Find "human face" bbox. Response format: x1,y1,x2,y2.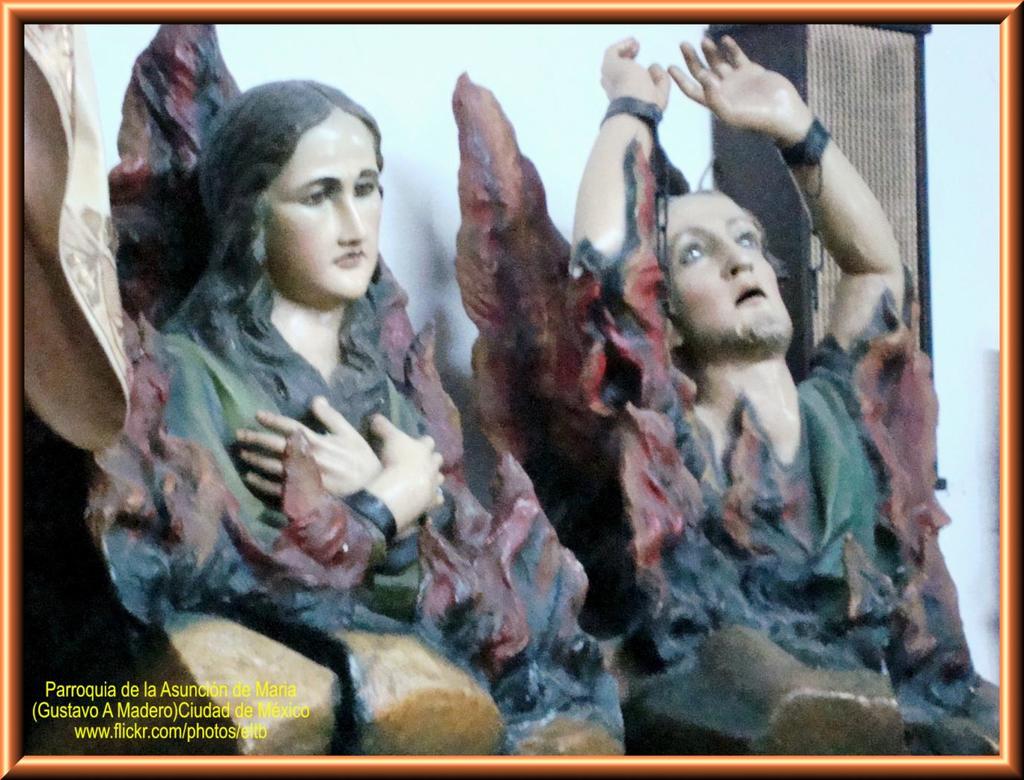
669,184,787,357.
